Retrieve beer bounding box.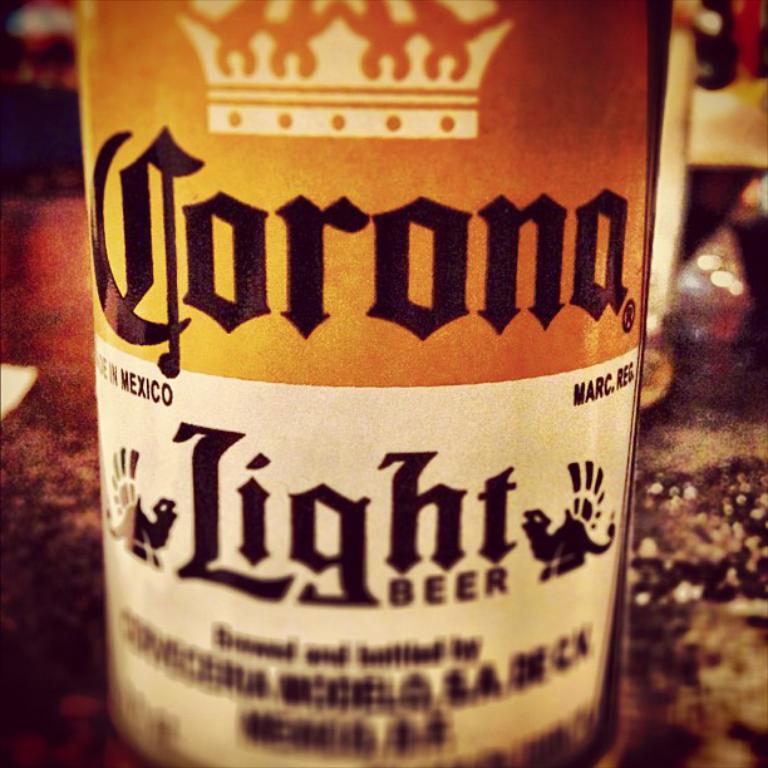
Bounding box: <bbox>84, 0, 680, 767</bbox>.
